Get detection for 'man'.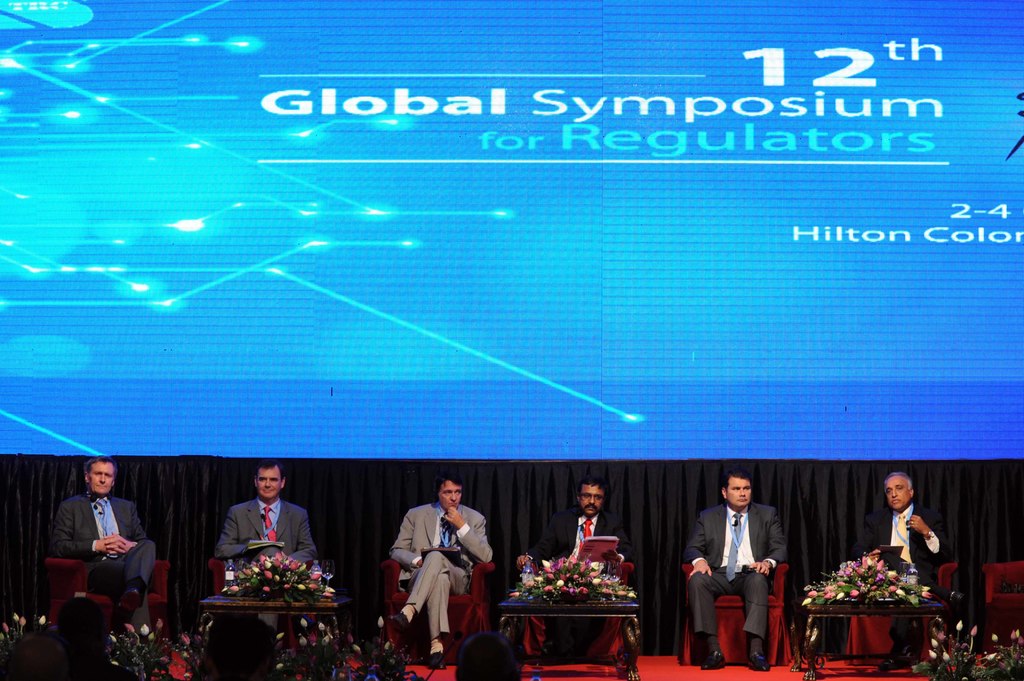
Detection: locate(858, 471, 949, 603).
